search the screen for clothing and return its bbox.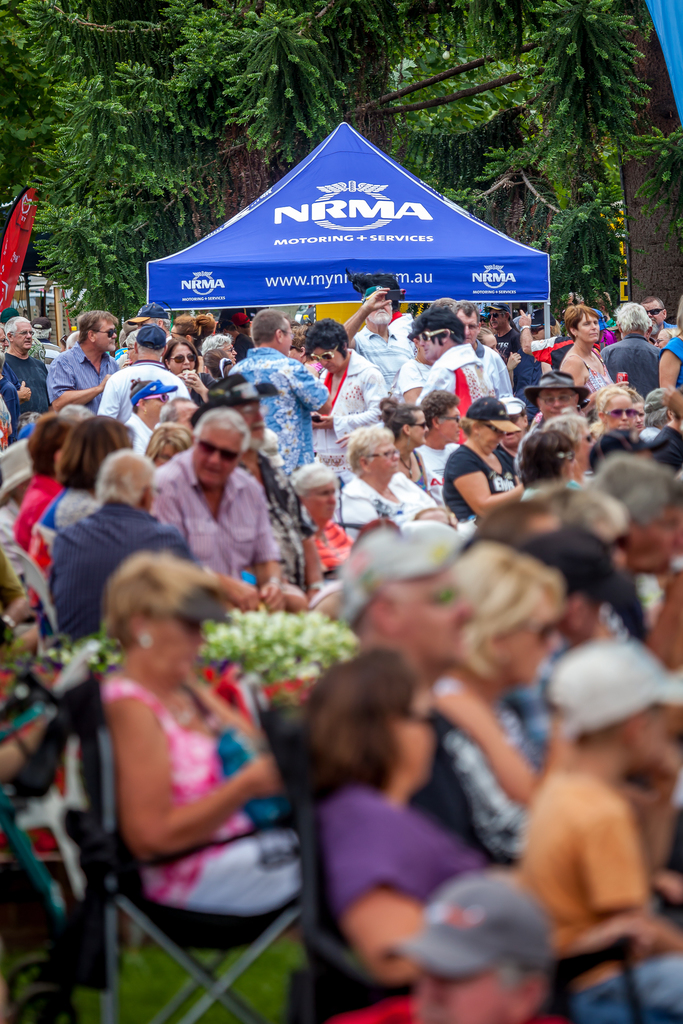
Found: BBox(395, 308, 411, 348).
